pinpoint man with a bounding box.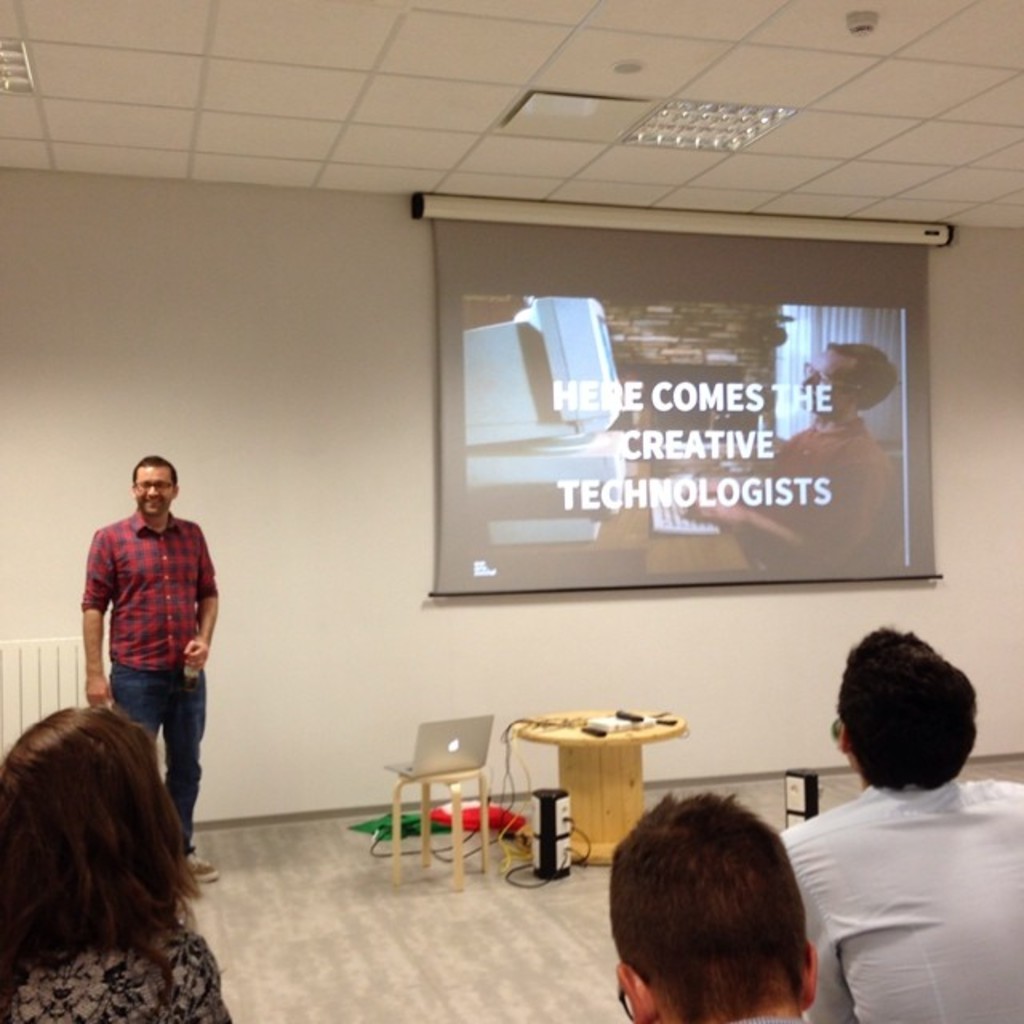
box=[614, 794, 818, 1022].
